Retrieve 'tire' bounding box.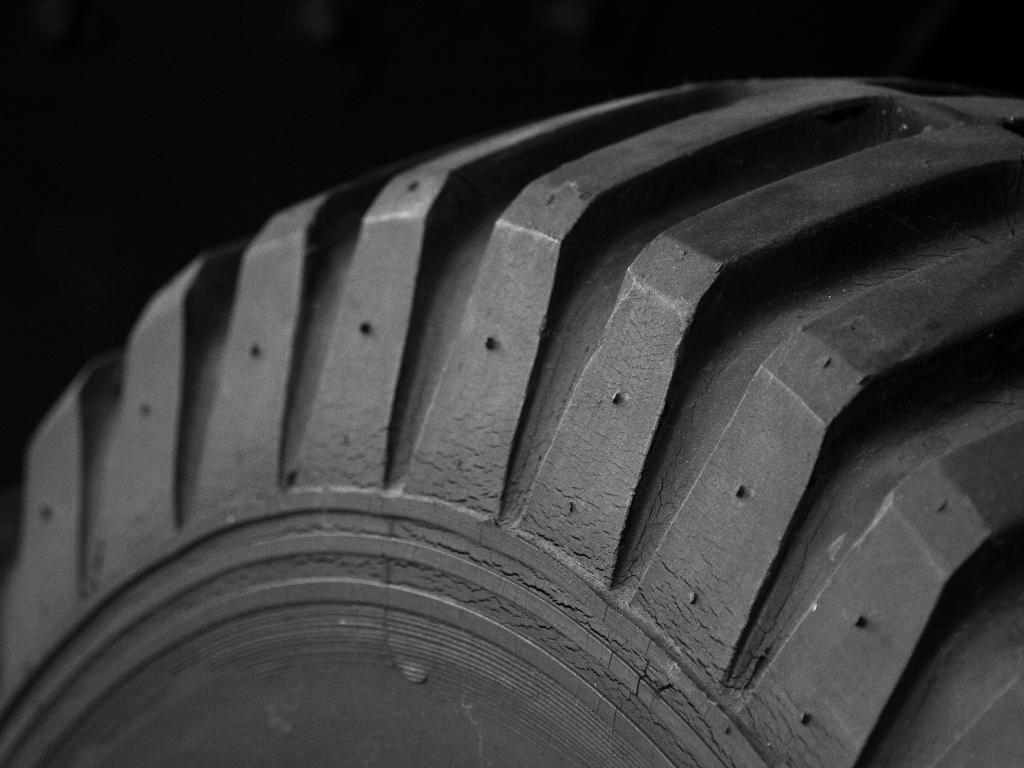
Bounding box: <box>49,31,963,767</box>.
